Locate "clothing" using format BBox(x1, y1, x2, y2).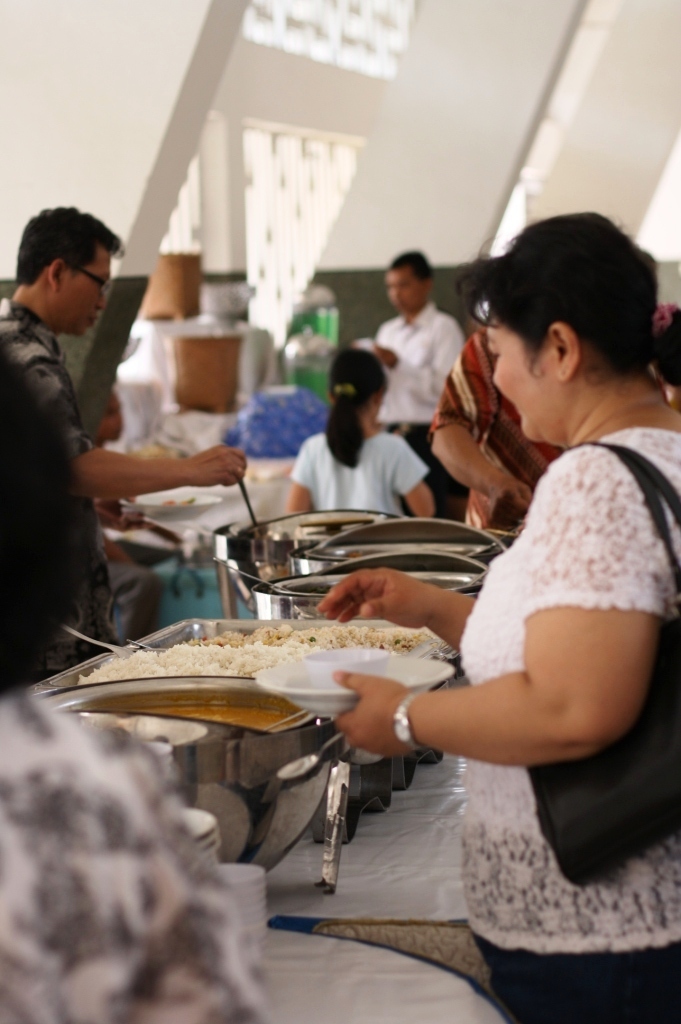
BBox(291, 430, 429, 517).
